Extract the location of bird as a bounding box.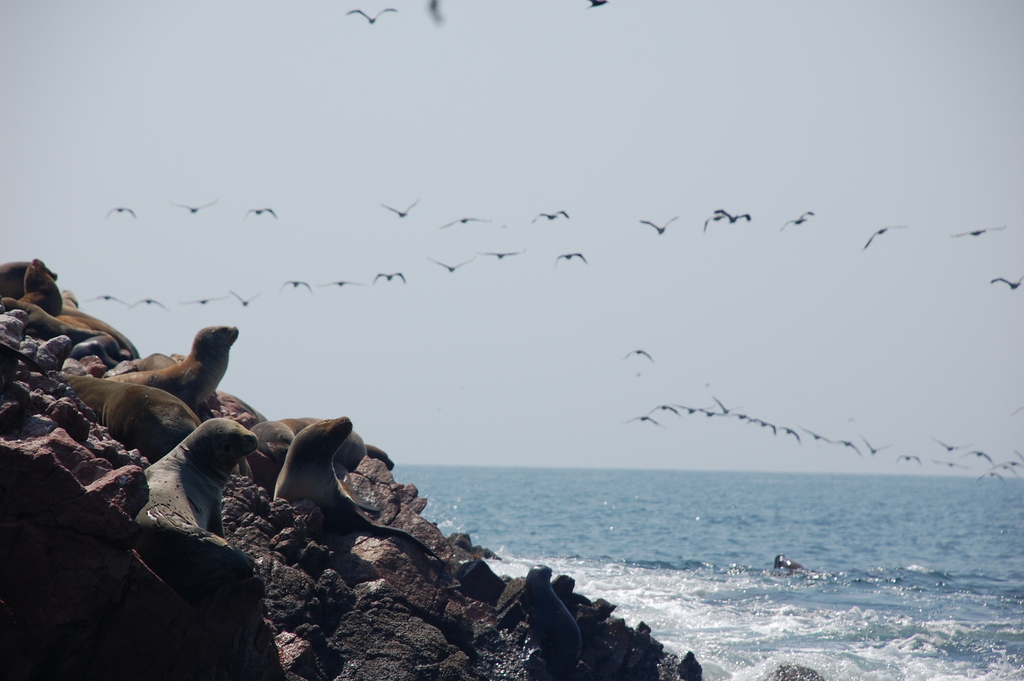
639:215:683:236.
